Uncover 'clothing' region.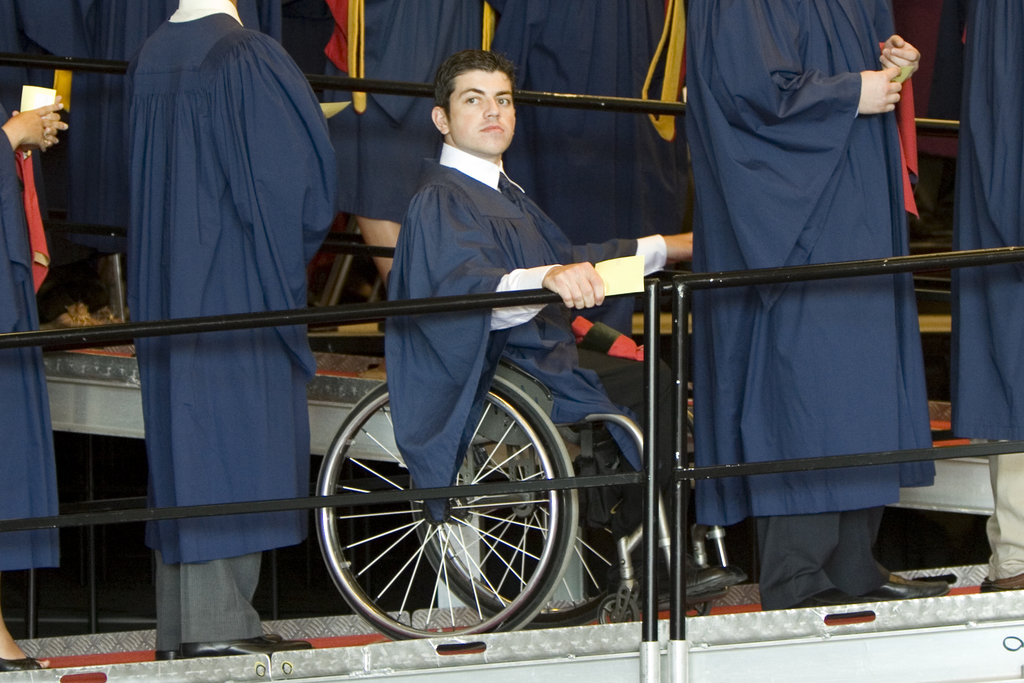
Uncovered: [x1=349, y1=0, x2=492, y2=226].
